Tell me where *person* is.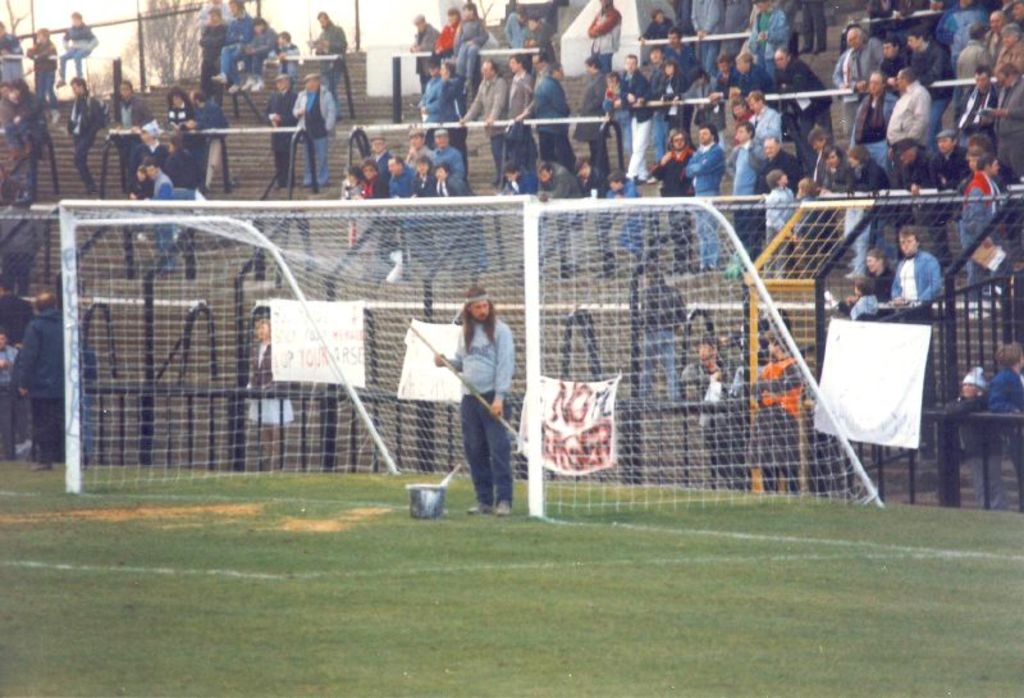
*person* is at [left=0, top=188, right=47, bottom=287].
